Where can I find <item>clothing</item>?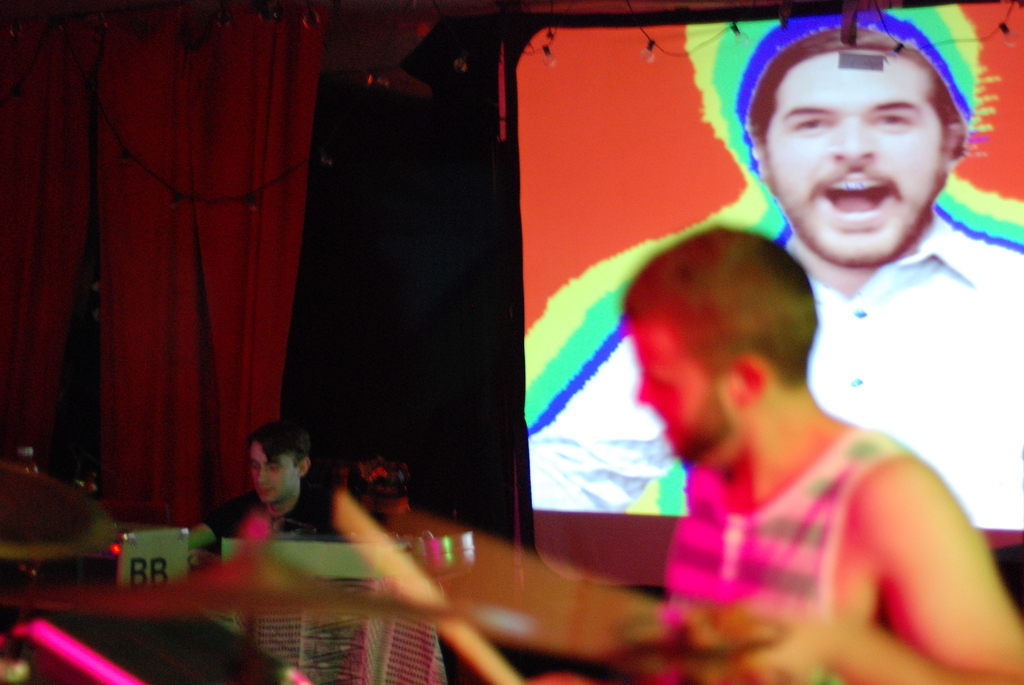
You can find it at [x1=195, y1=474, x2=336, y2=555].
